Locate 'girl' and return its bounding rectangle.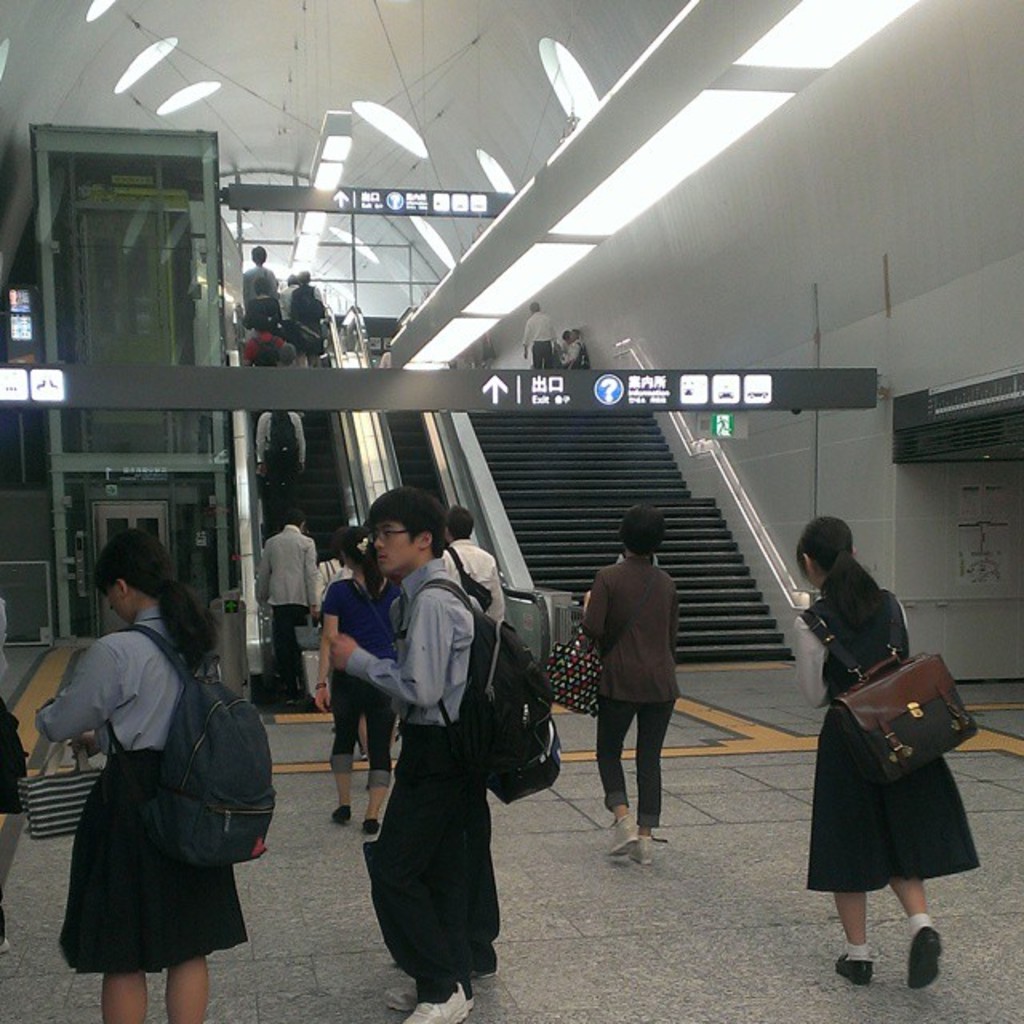
BBox(795, 514, 986, 990).
